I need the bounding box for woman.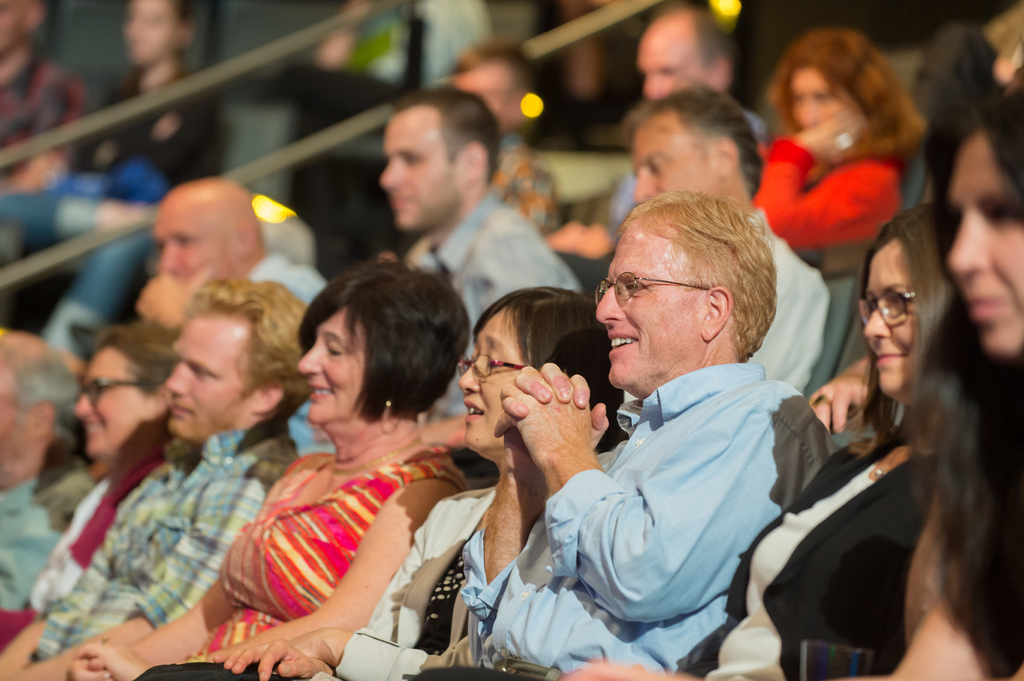
Here it is: BBox(58, 252, 493, 680).
